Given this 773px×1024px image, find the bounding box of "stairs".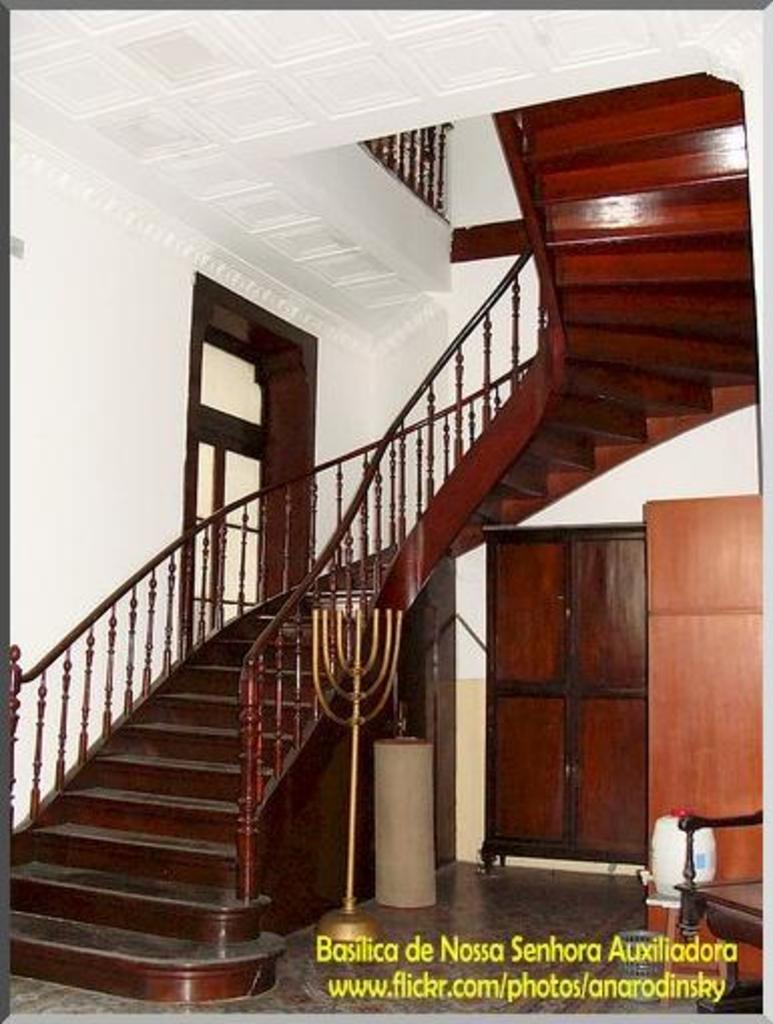
6:62:751:1002.
